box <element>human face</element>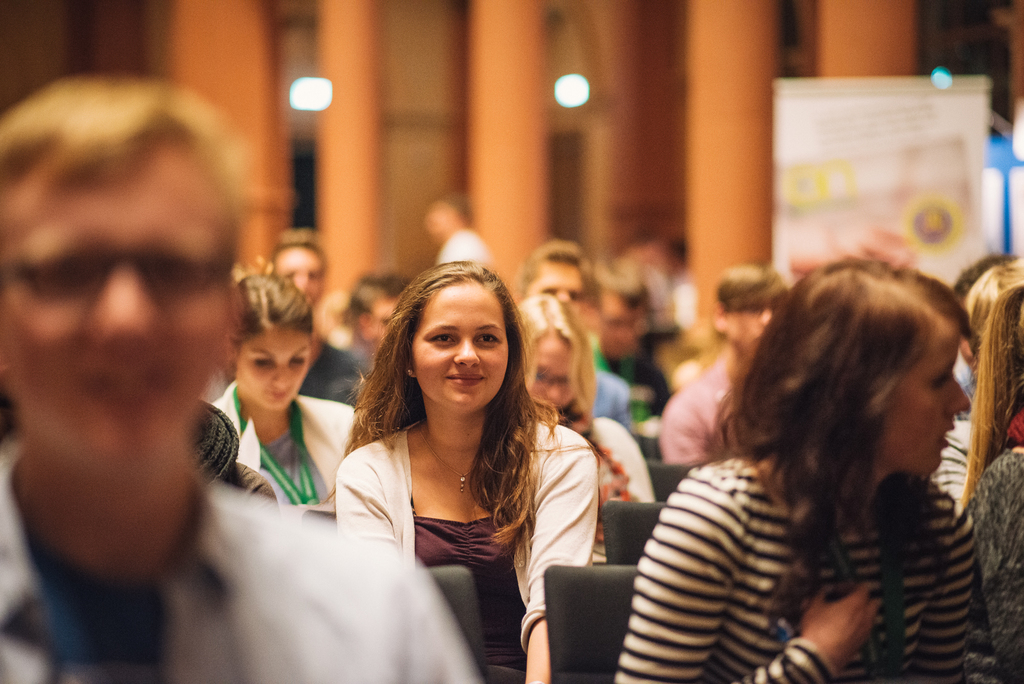
424,196,460,242
